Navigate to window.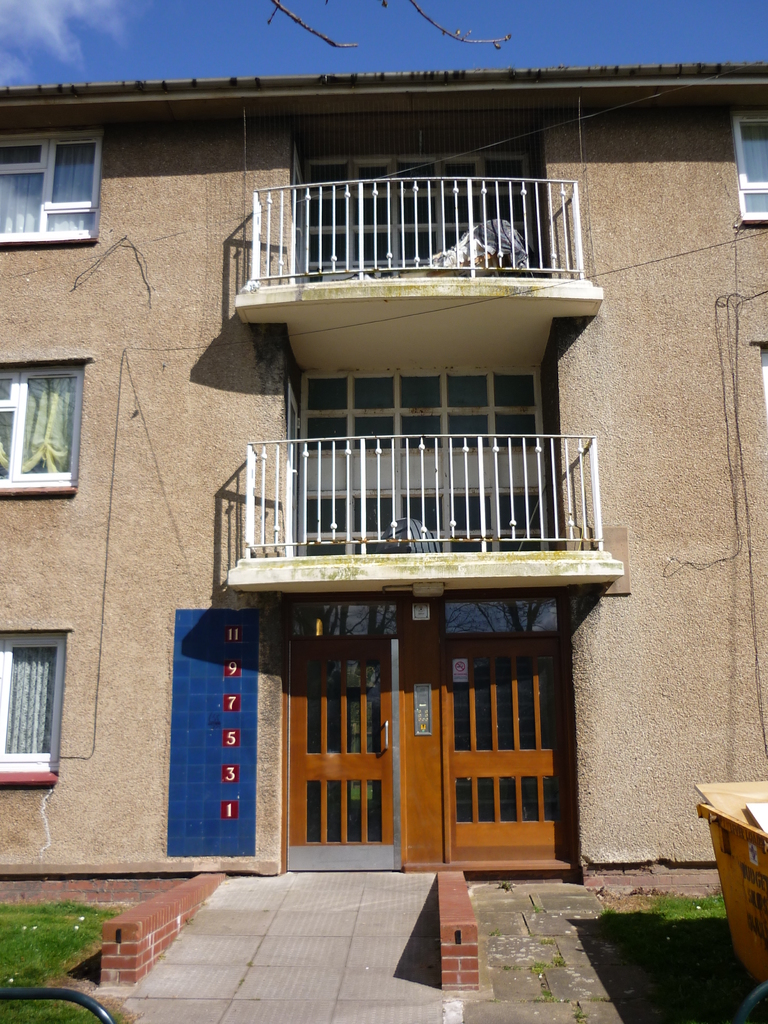
Navigation target: box(0, 354, 88, 497).
